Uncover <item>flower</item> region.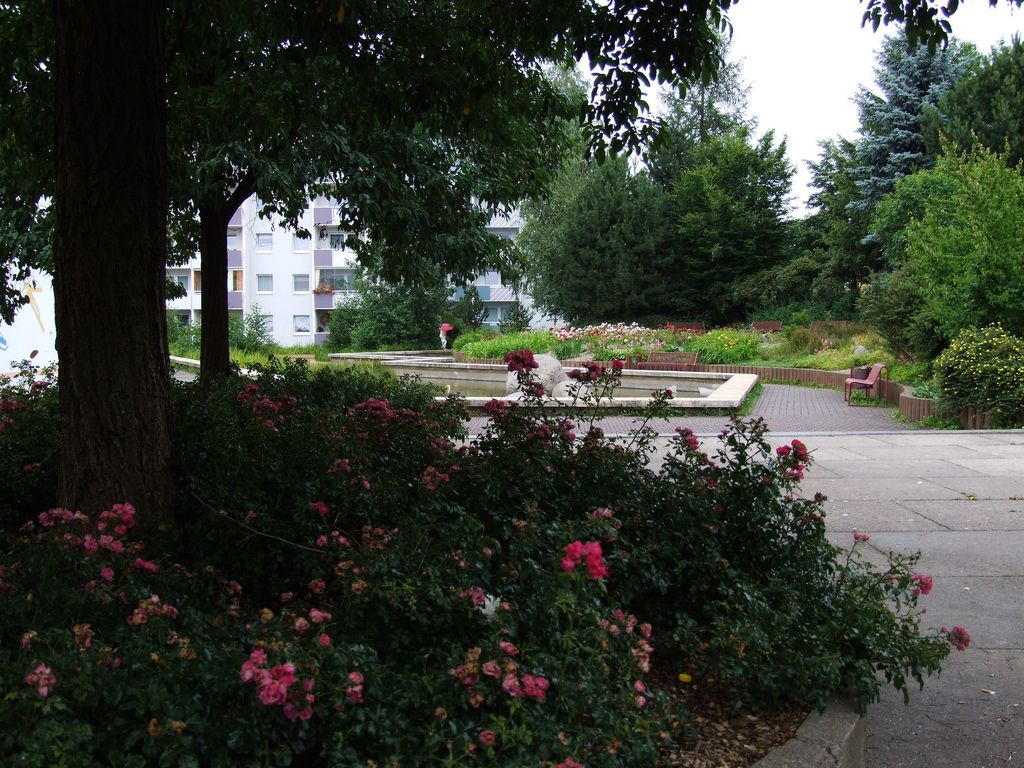
Uncovered: select_region(943, 628, 970, 650).
